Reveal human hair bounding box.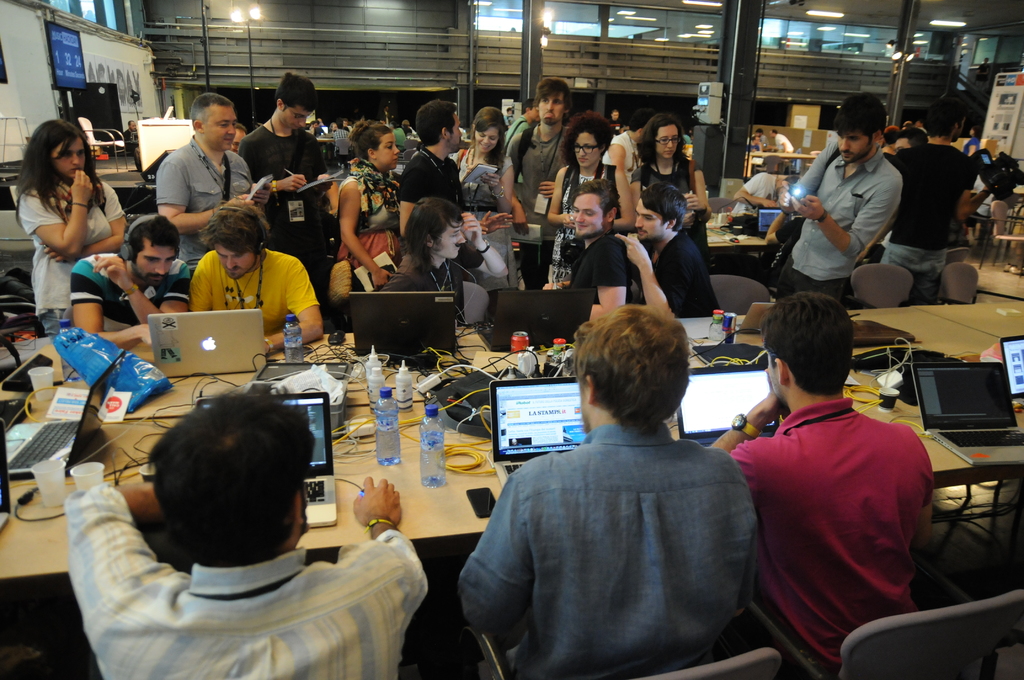
Revealed: box(194, 198, 273, 255).
